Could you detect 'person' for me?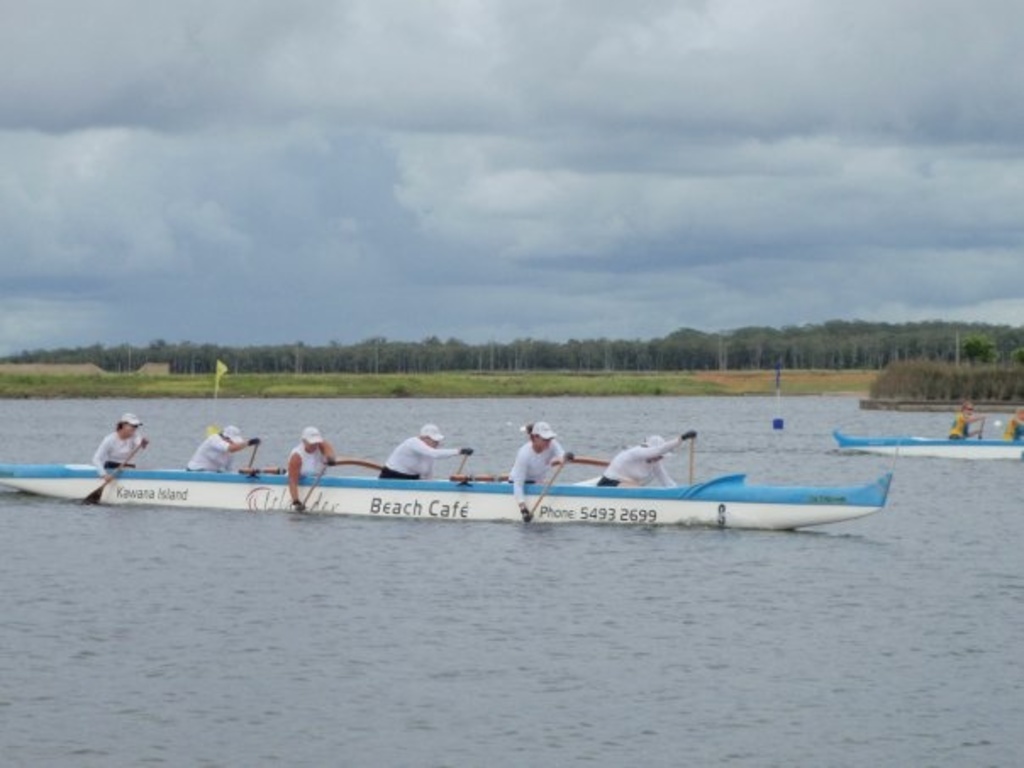
Detection result: Rect(93, 410, 154, 483).
